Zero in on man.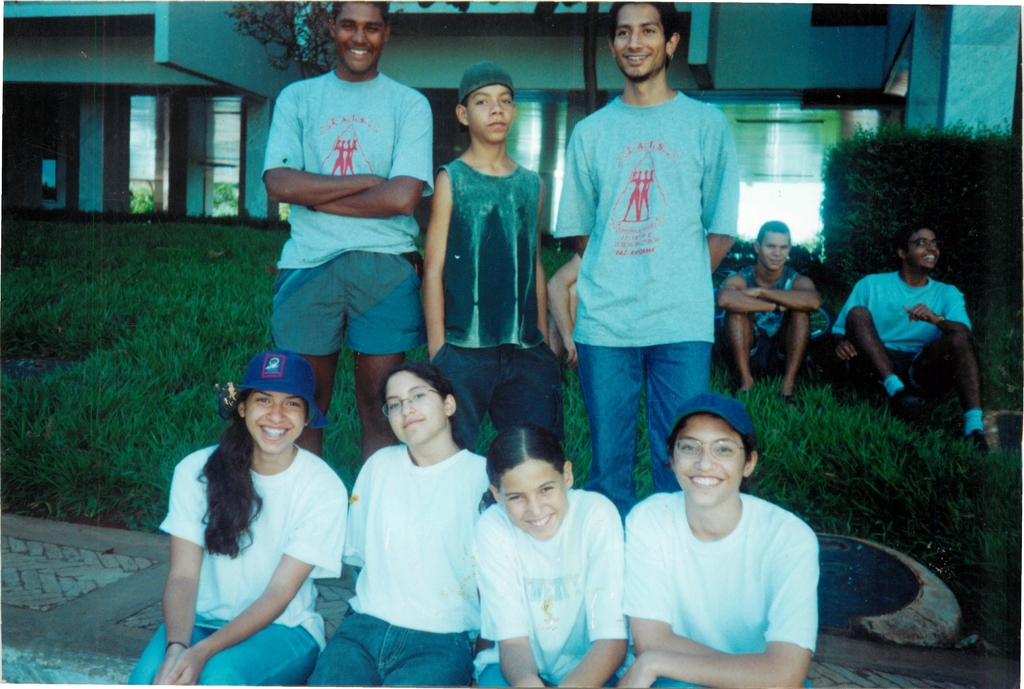
Zeroed in: l=544, t=0, r=739, b=540.
